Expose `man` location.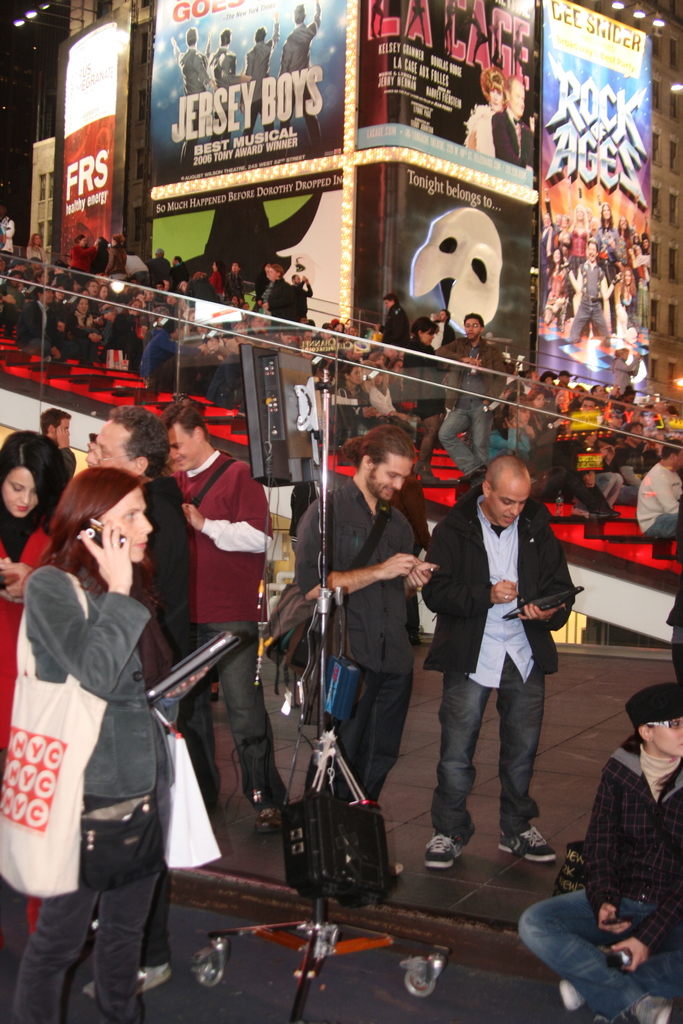
Exposed at <box>434,308,507,476</box>.
